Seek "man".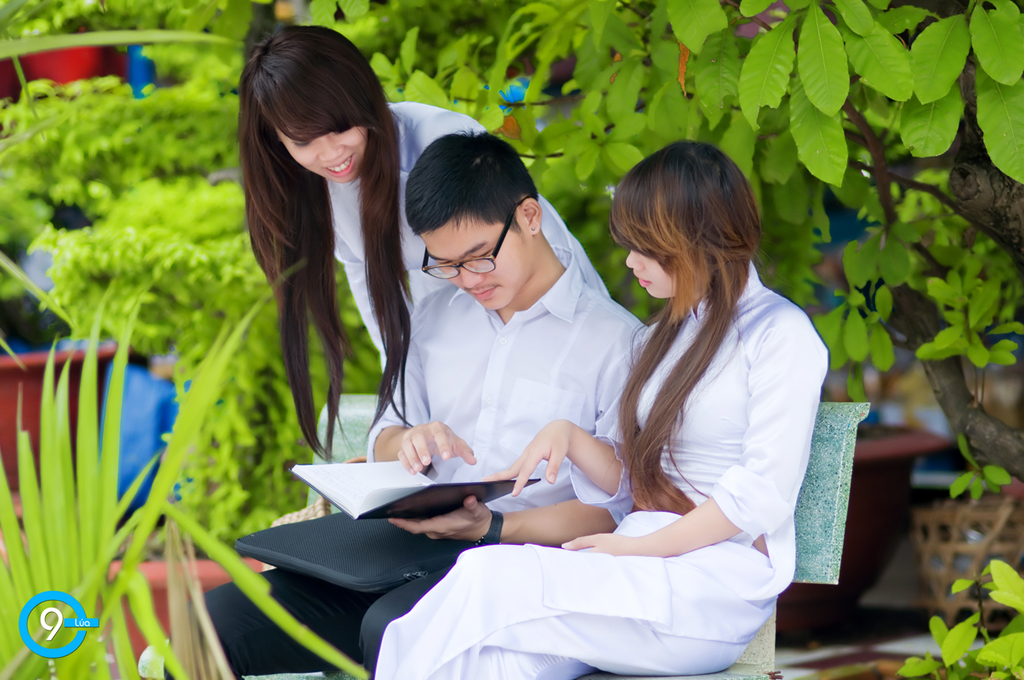
<region>157, 130, 659, 679</region>.
